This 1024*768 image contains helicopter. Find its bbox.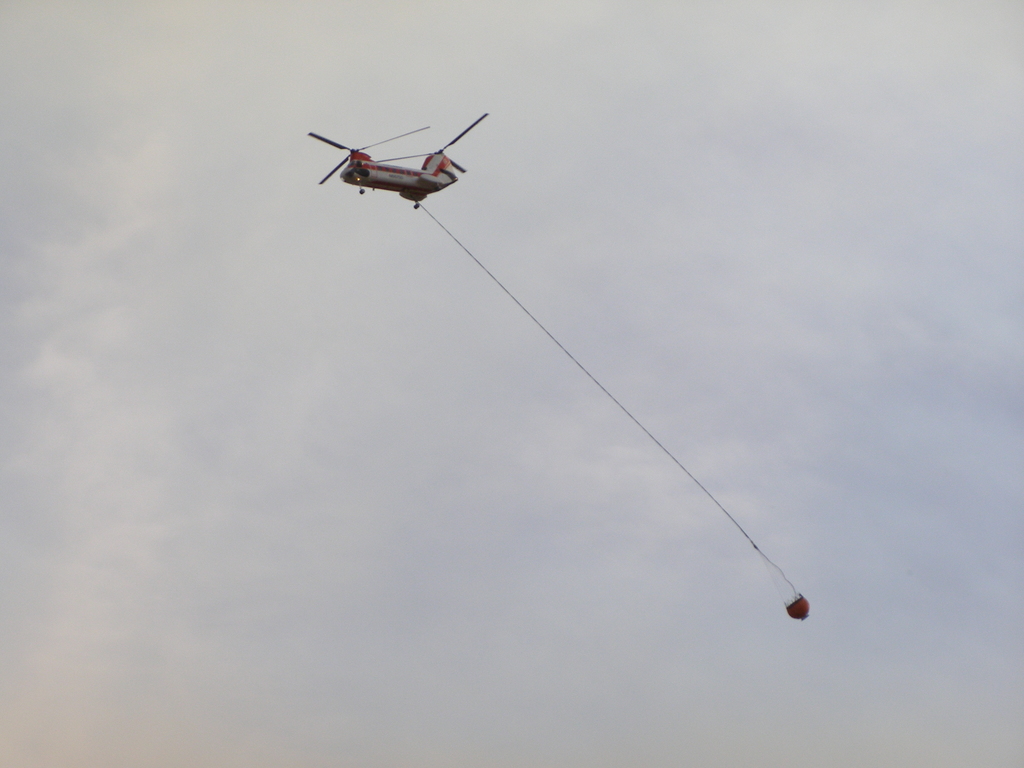
[303, 111, 489, 204].
